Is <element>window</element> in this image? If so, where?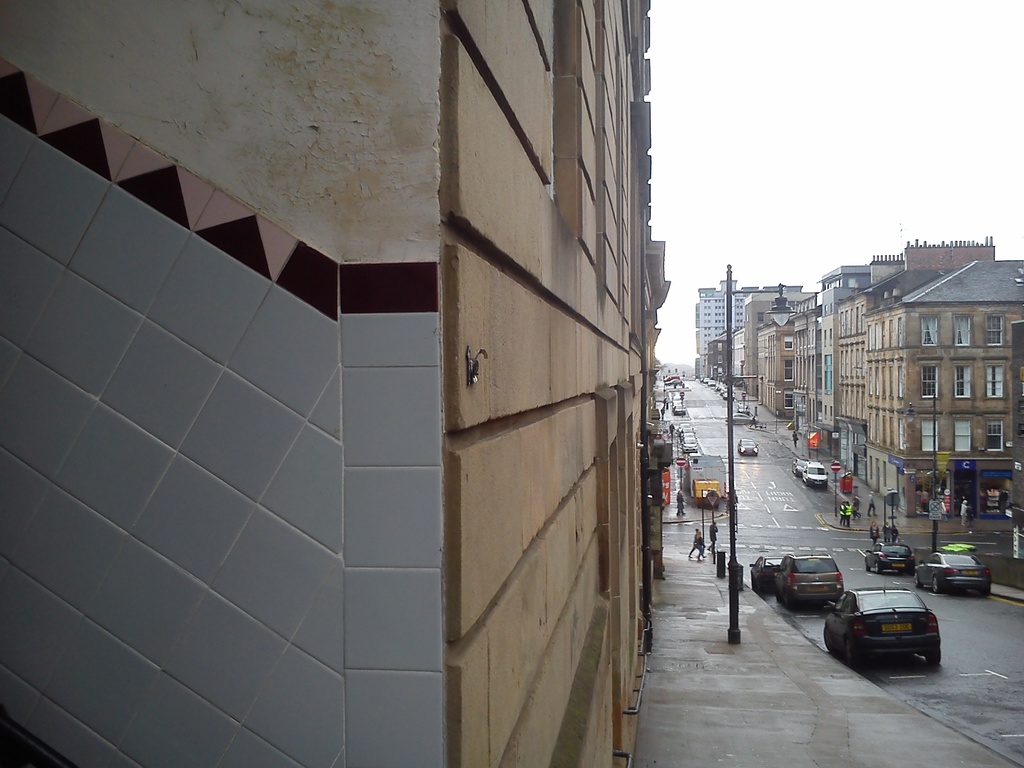
Yes, at <bbox>989, 364, 1002, 398</bbox>.
